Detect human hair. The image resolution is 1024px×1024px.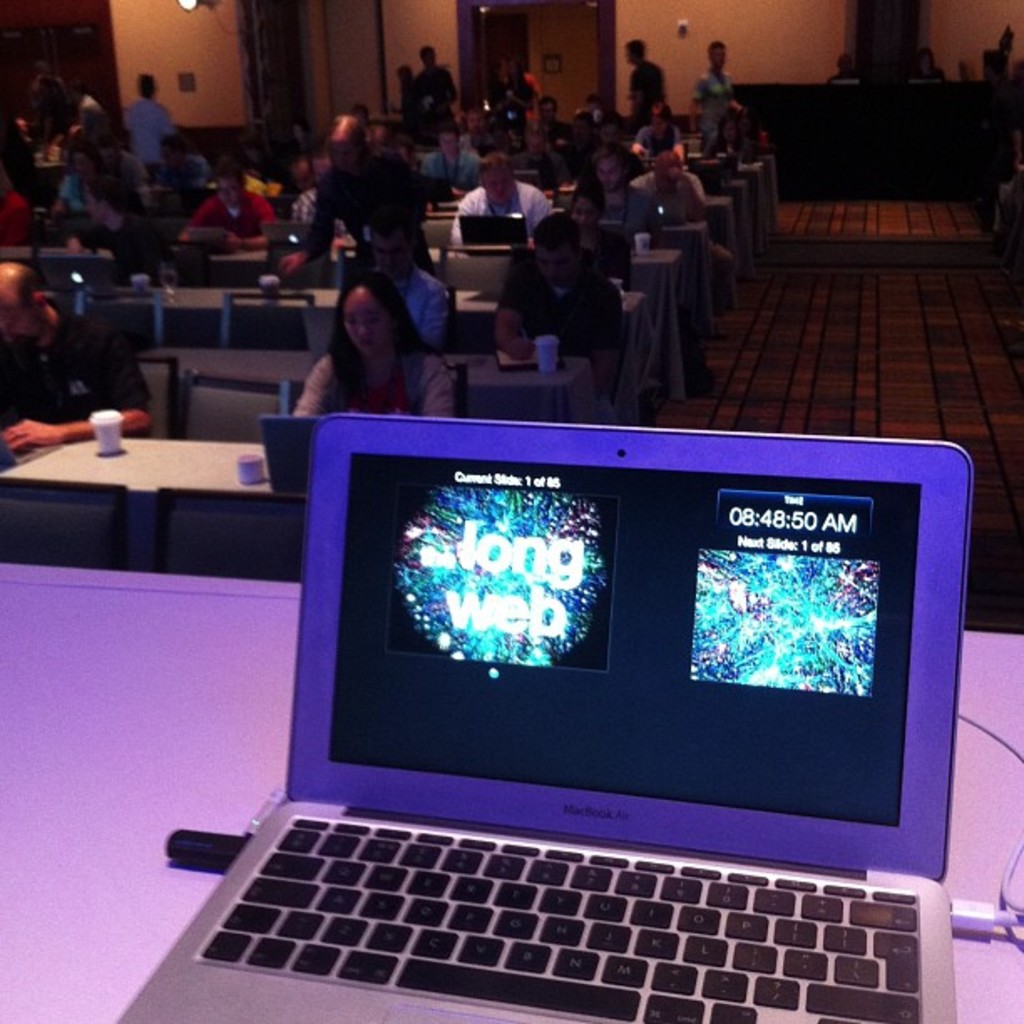
(x1=13, y1=264, x2=54, y2=315).
